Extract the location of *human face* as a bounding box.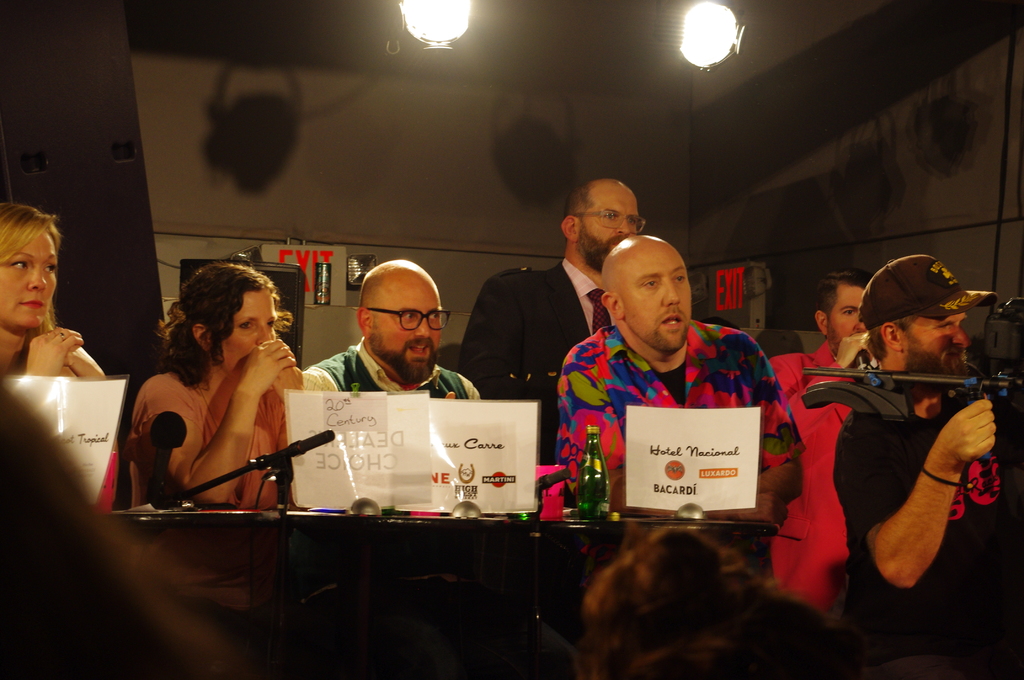
rect(831, 287, 867, 355).
